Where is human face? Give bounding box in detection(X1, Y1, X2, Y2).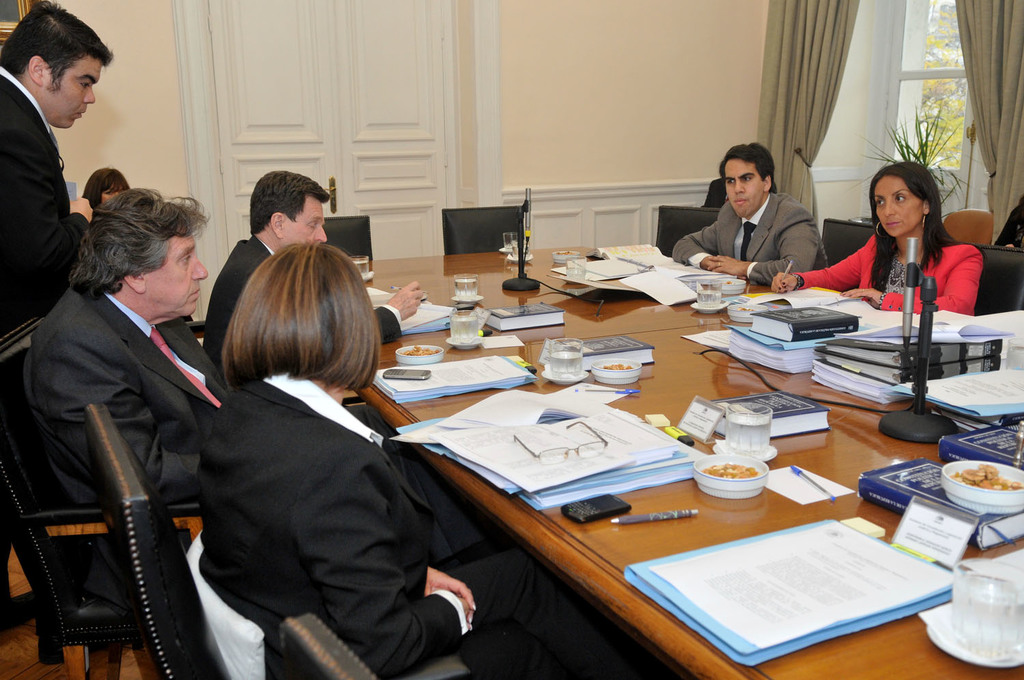
detection(54, 59, 115, 130).
